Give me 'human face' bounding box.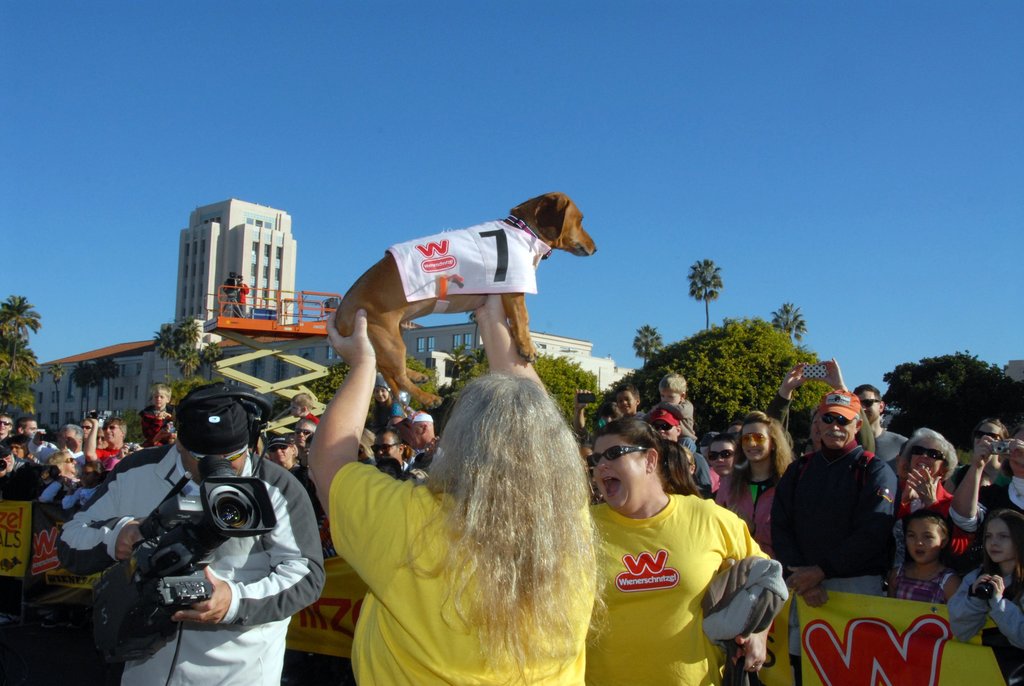
[987, 519, 1018, 573].
